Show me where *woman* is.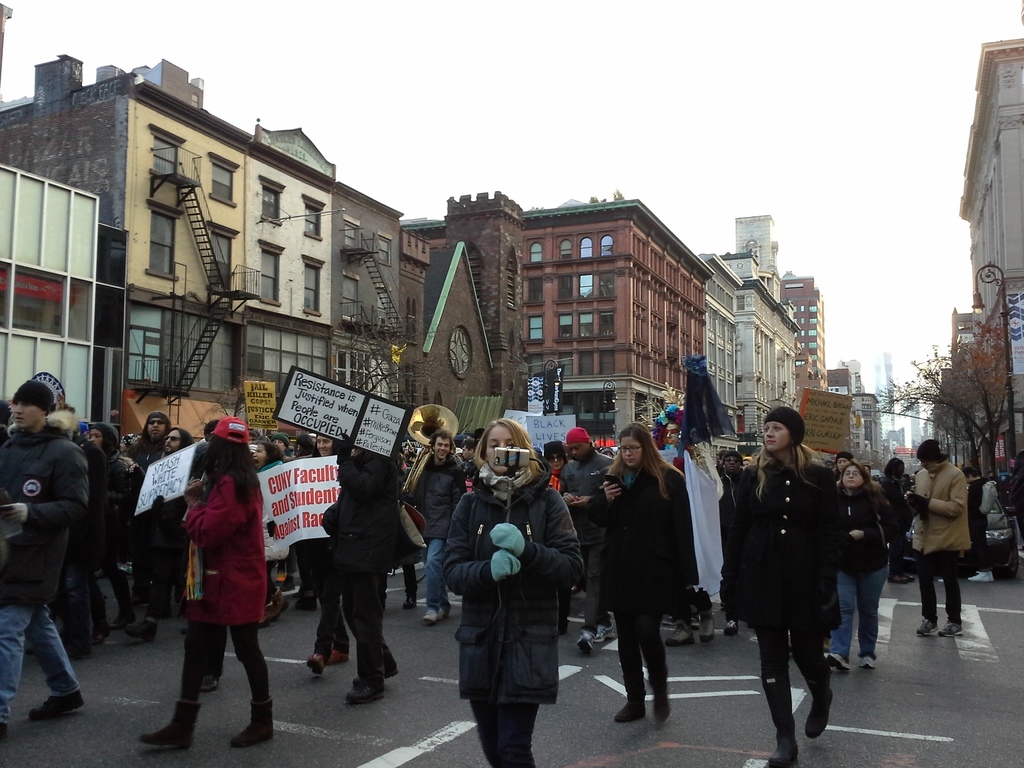
*woman* is at {"left": 824, "top": 457, "right": 887, "bottom": 669}.
